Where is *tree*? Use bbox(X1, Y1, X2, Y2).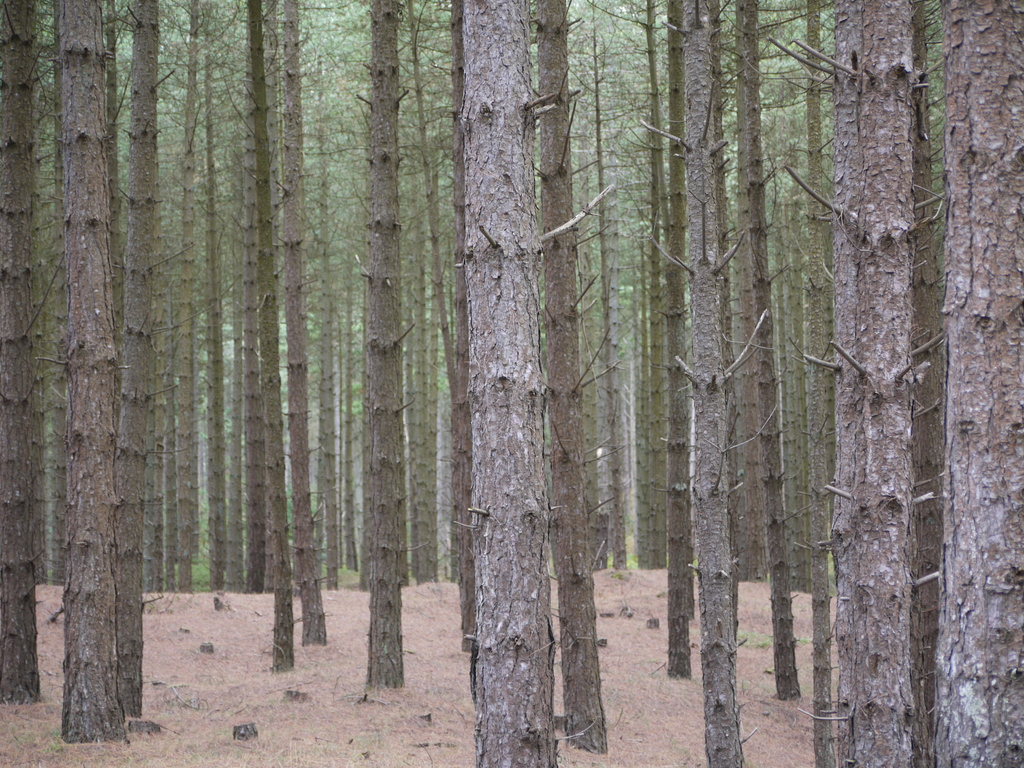
bbox(284, 0, 326, 643).
